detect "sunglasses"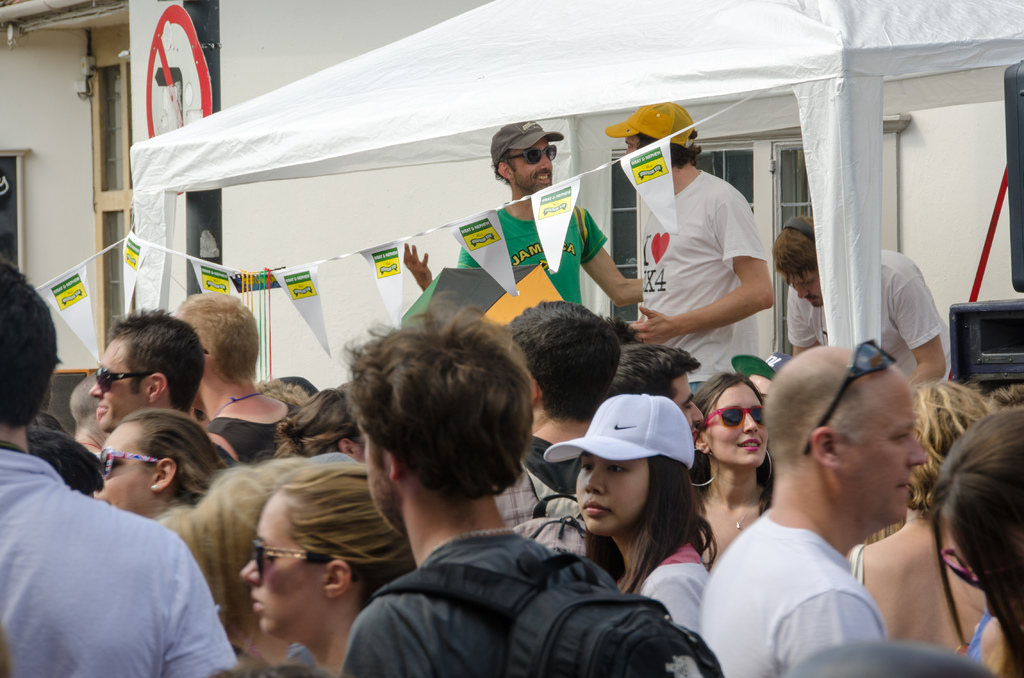
detection(98, 367, 150, 391)
